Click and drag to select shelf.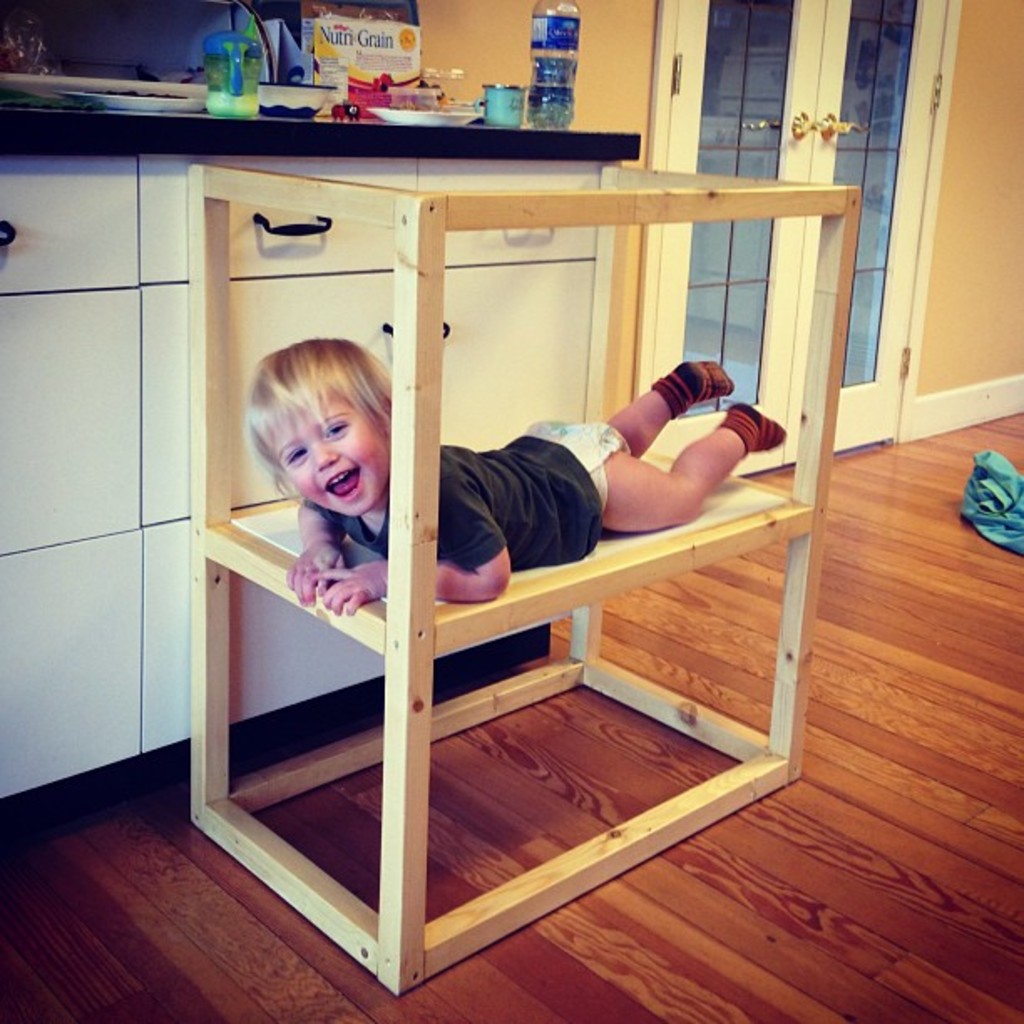
Selection: (x1=131, y1=308, x2=855, y2=969).
